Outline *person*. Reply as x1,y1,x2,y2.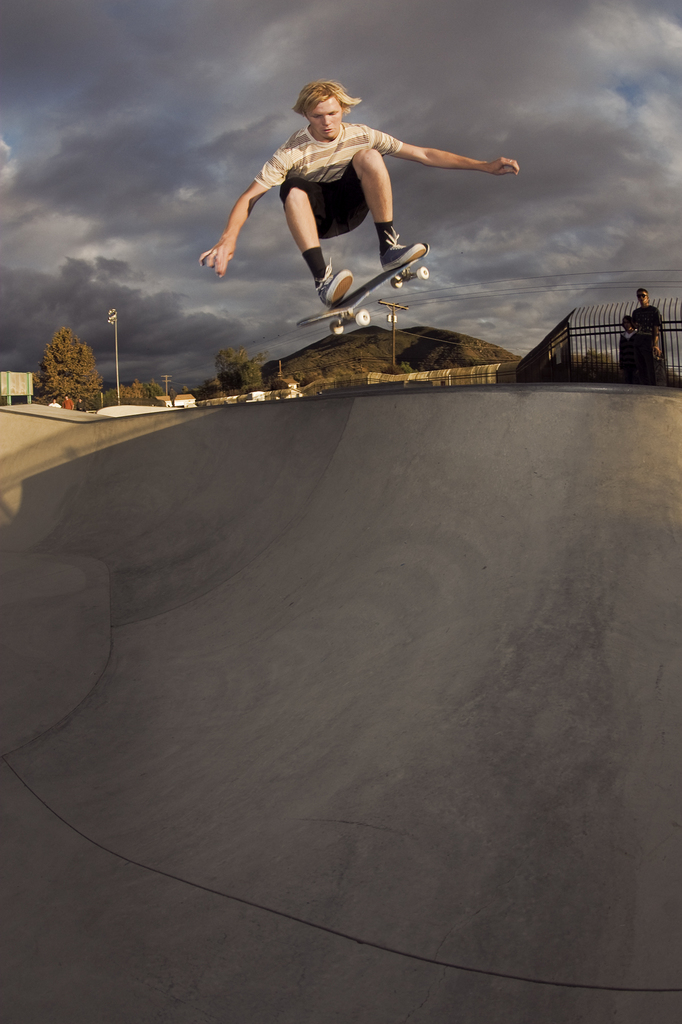
615,309,643,374.
